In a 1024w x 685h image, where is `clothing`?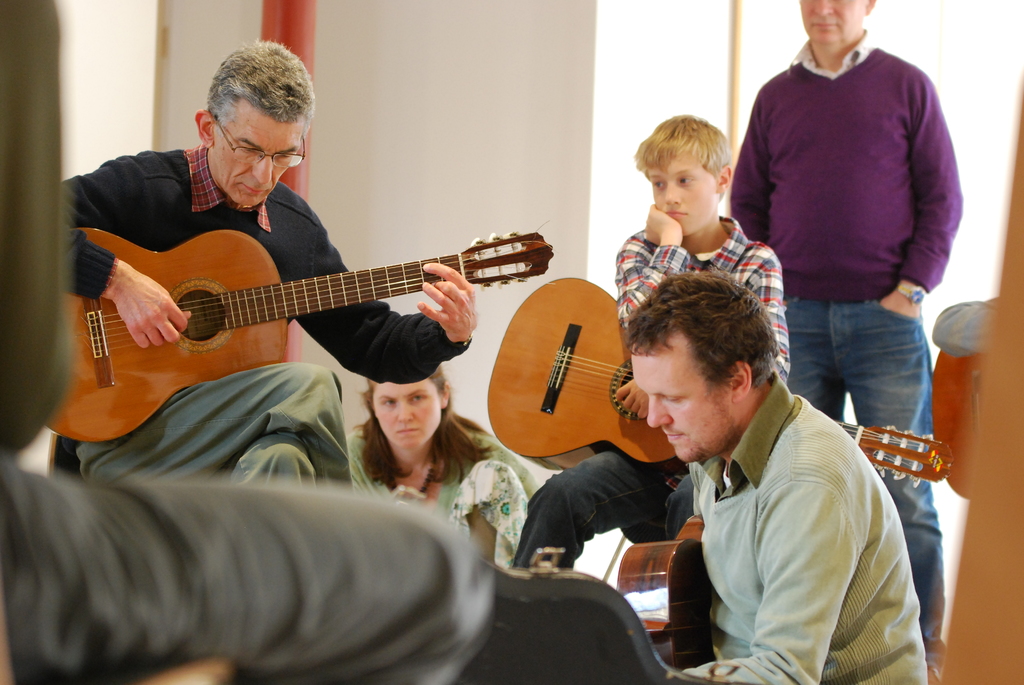
<region>333, 427, 541, 564</region>.
